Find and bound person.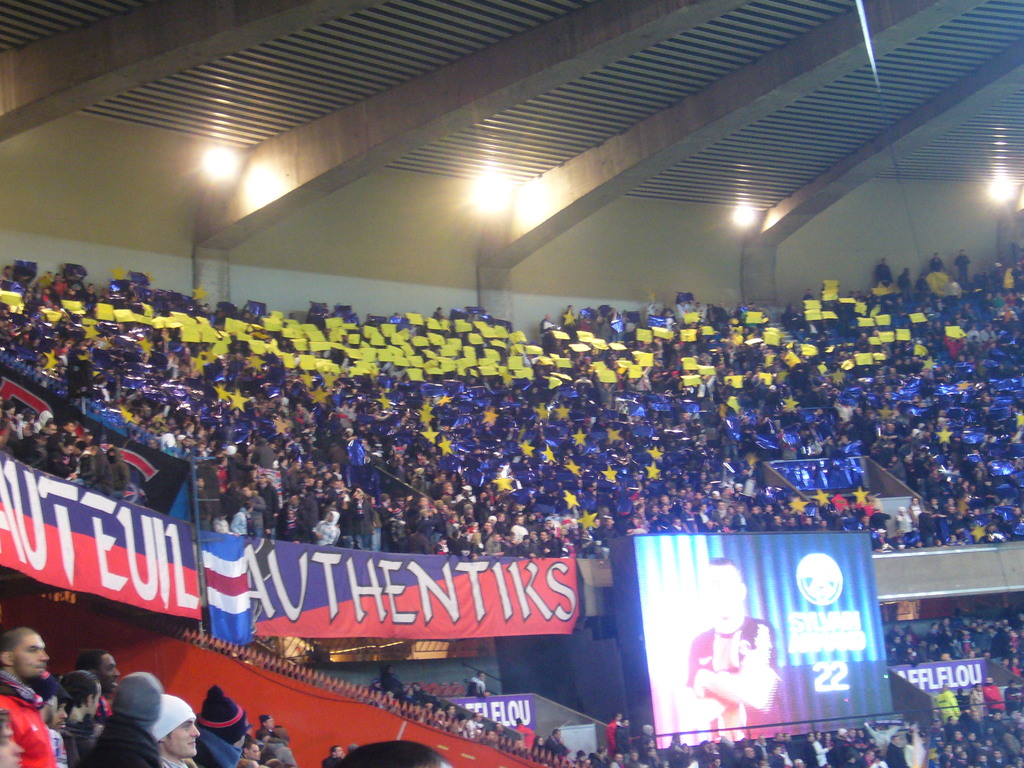
Bound: pyautogui.locateOnScreen(465, 669, 491, 698).
